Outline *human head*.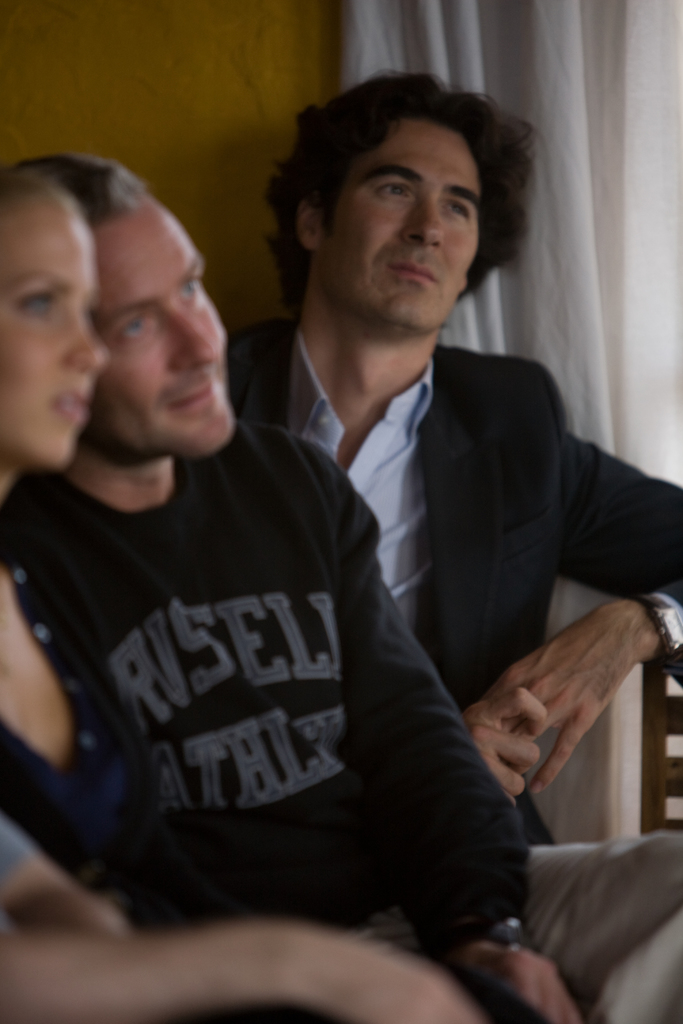
Outline: select_region(0, 166, 106, 476).
